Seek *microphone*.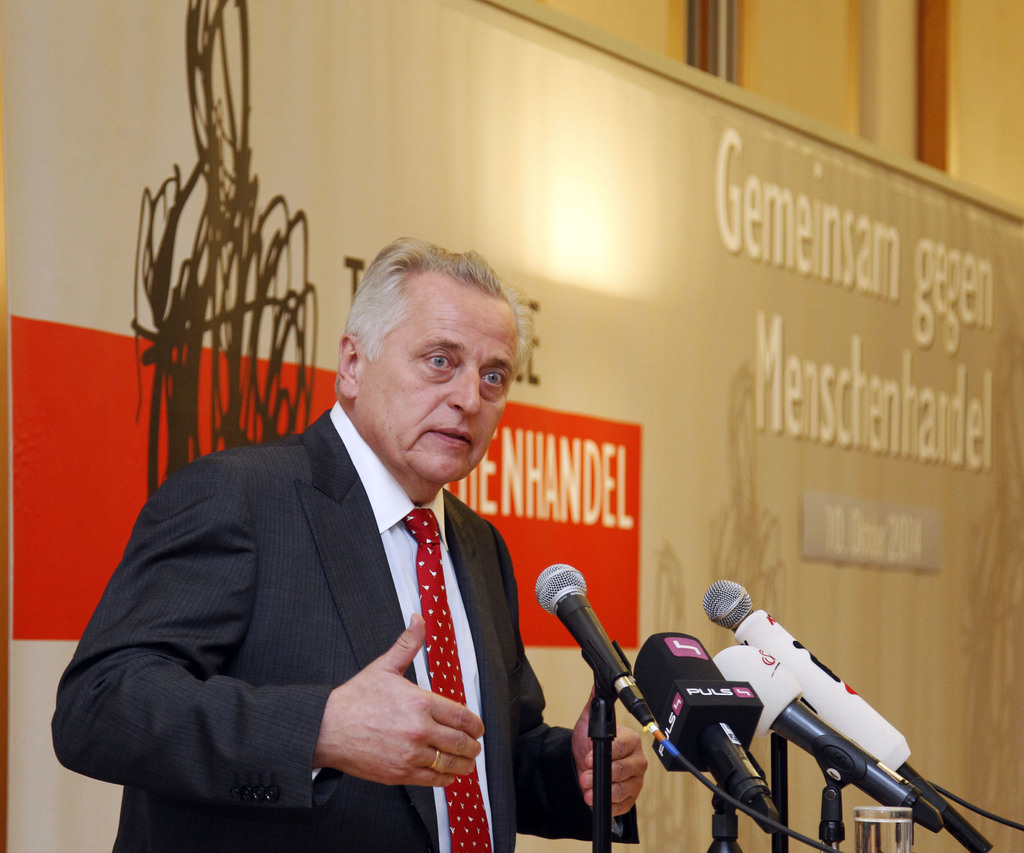
crop(698, 574, 995, 852).
